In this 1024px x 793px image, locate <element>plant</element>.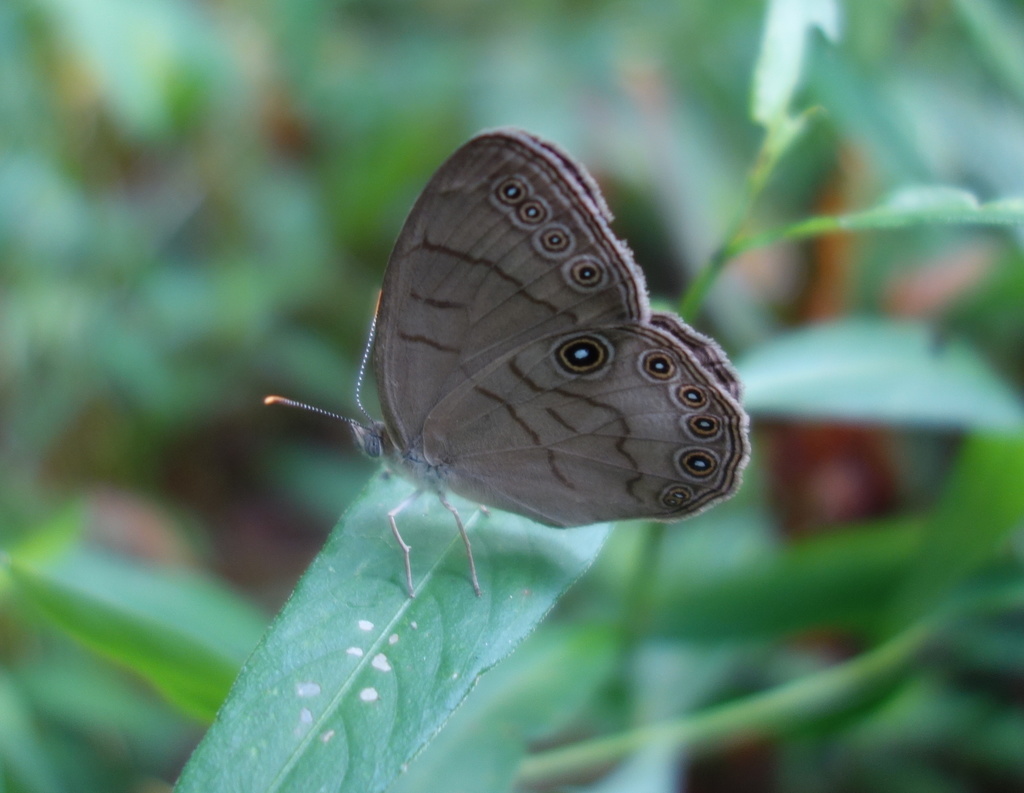
Bounding box: [0,0,1023,792].
